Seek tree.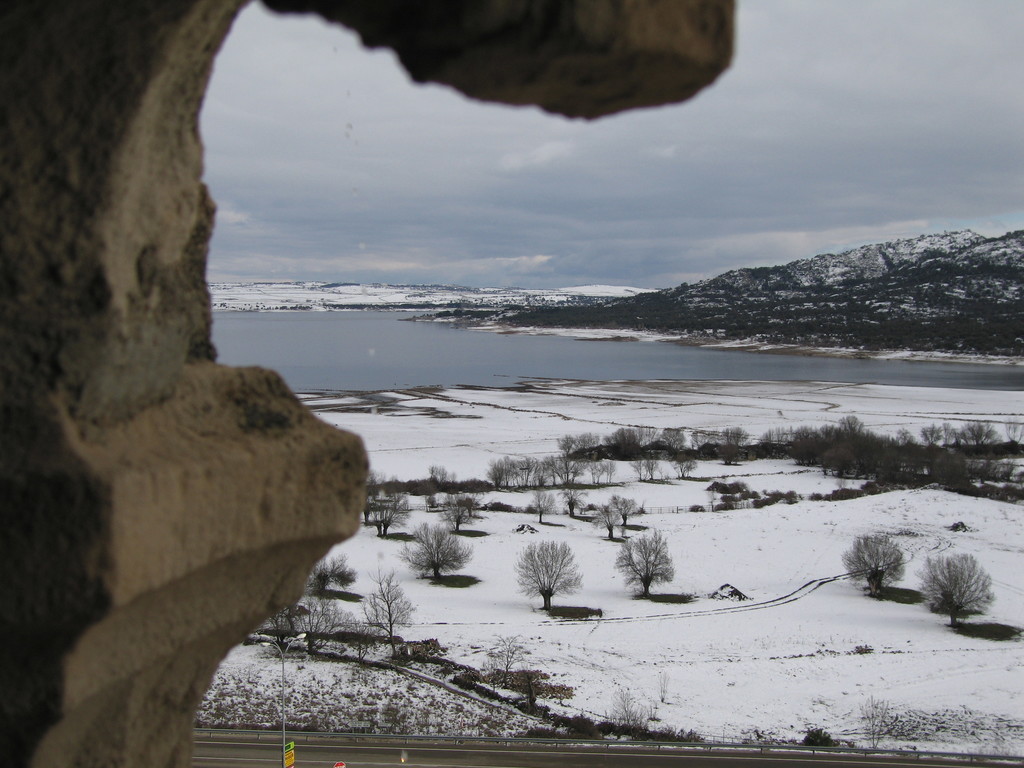
l=512, t=536, r=585, b=619.
